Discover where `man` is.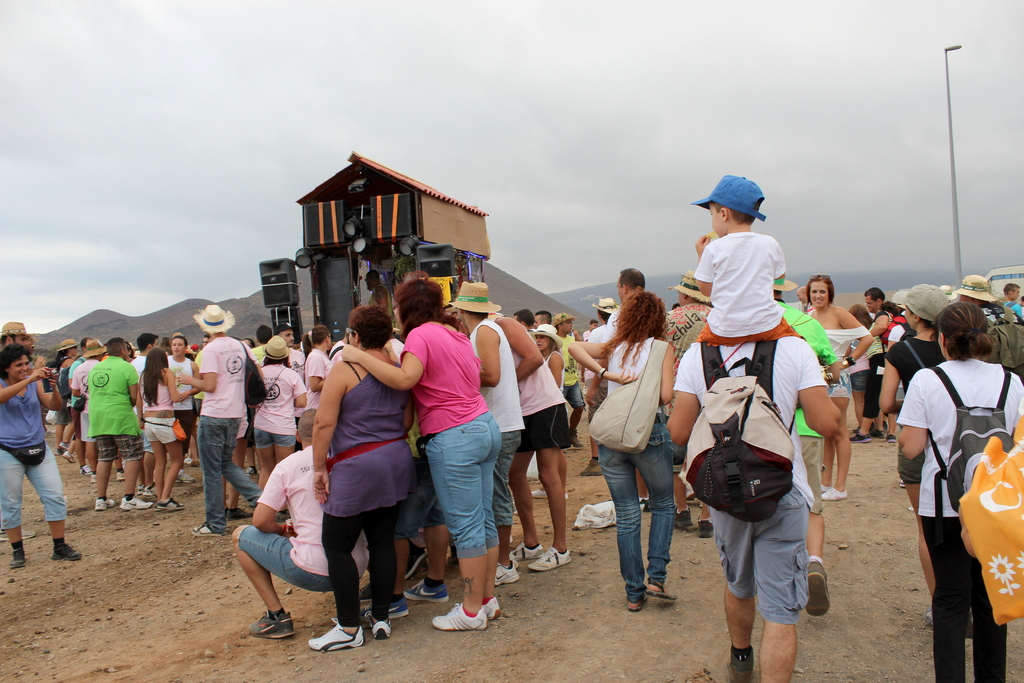
Discovered at bbox(278, 329, 306, 432).
